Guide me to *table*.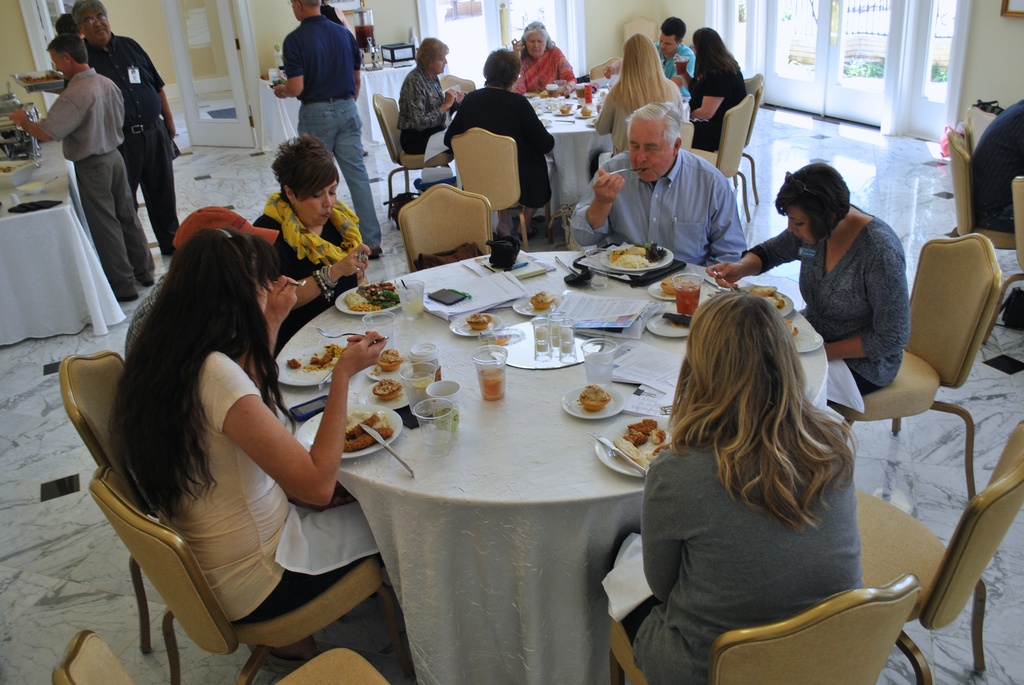
Guidance: [283,248,876,684].
